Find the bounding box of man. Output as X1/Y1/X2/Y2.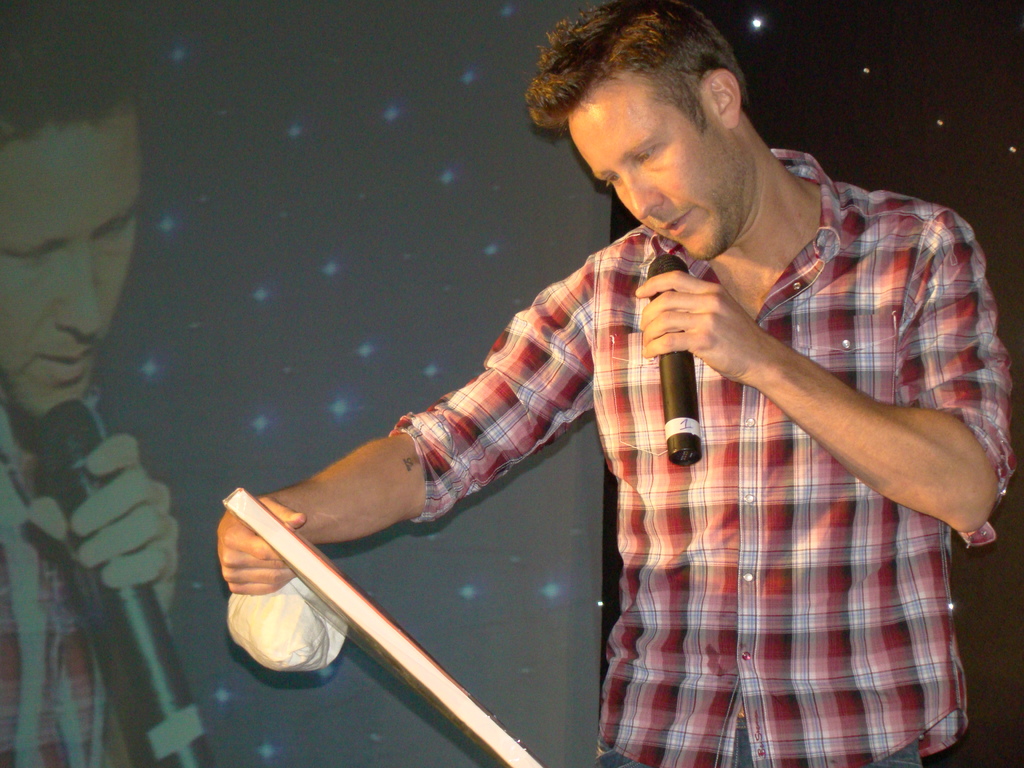
0/0/186/767.
